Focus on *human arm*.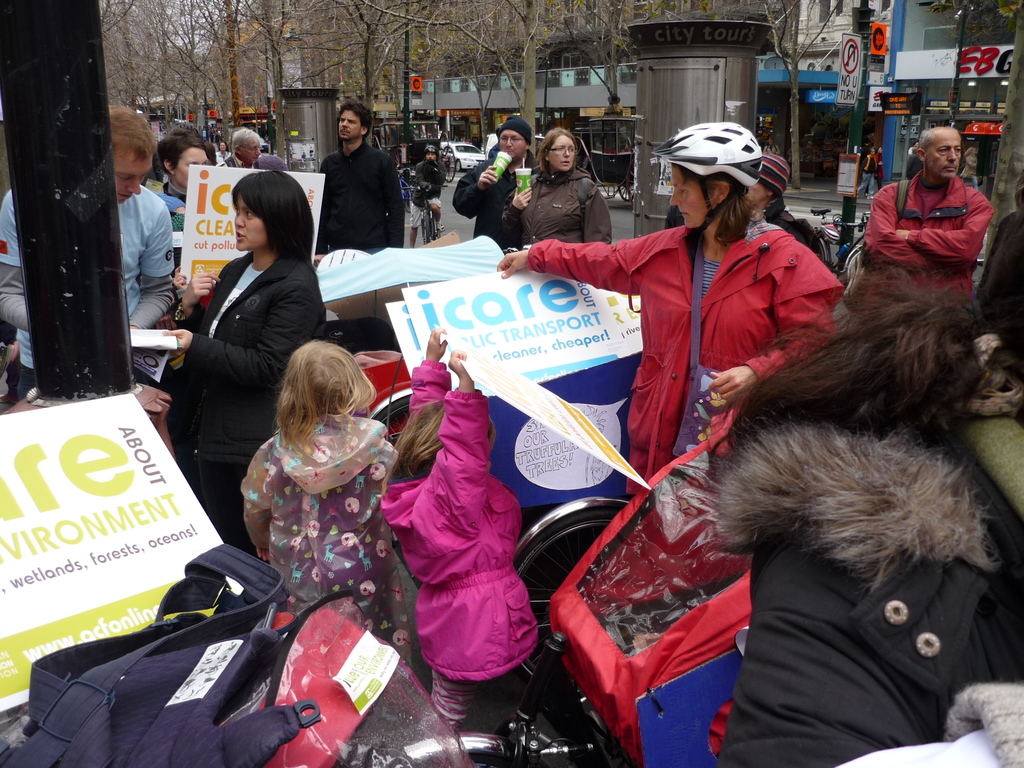
Focused at [x1=497, y1=152, x2=543, y2=236].
